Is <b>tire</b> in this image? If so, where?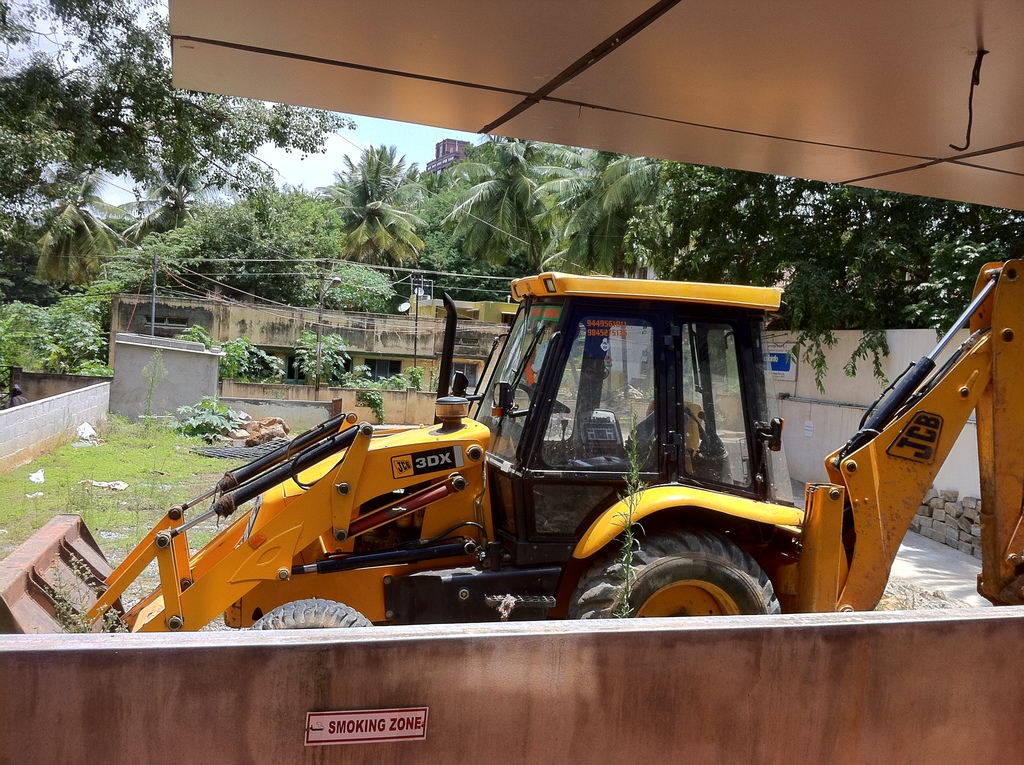
Yes, at (x1=573, y1=520, x2=784, y2=620).
